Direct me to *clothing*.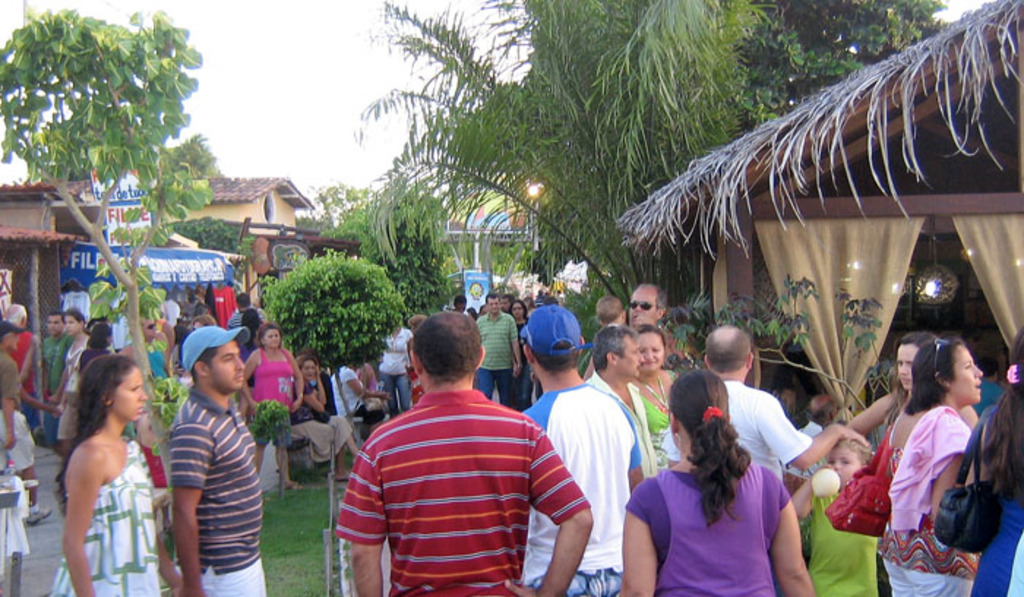
Direction: box(140, 334, 171, 433).
